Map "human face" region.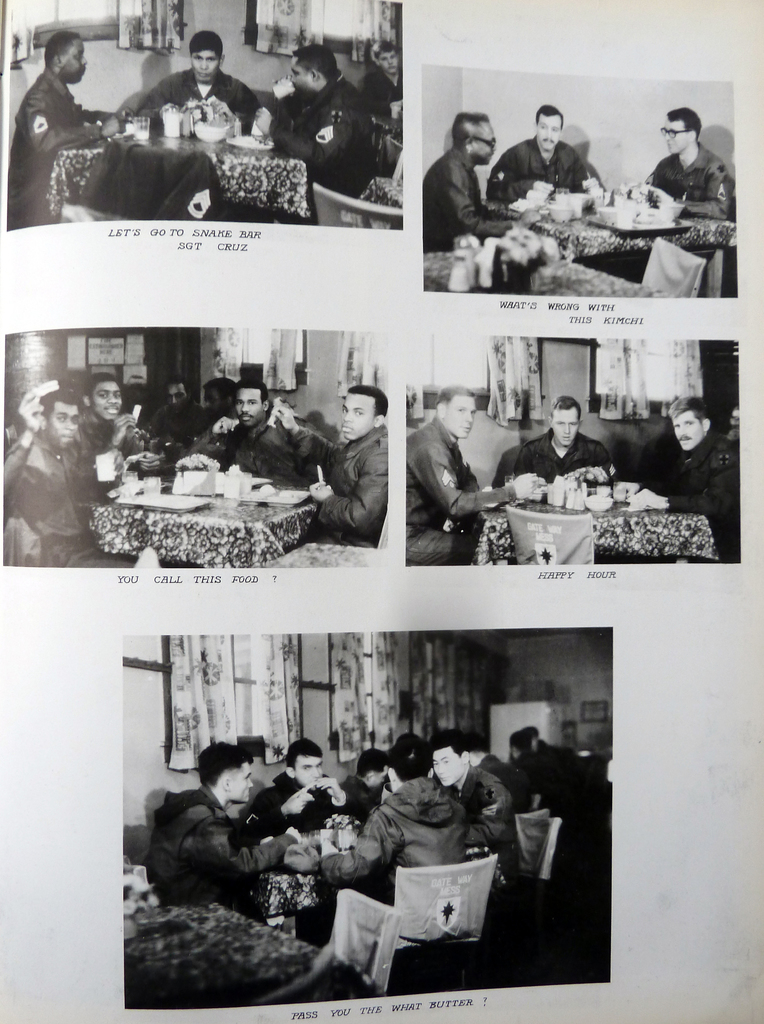
Mapped to <region>52, 407, 82, 447</region>.
